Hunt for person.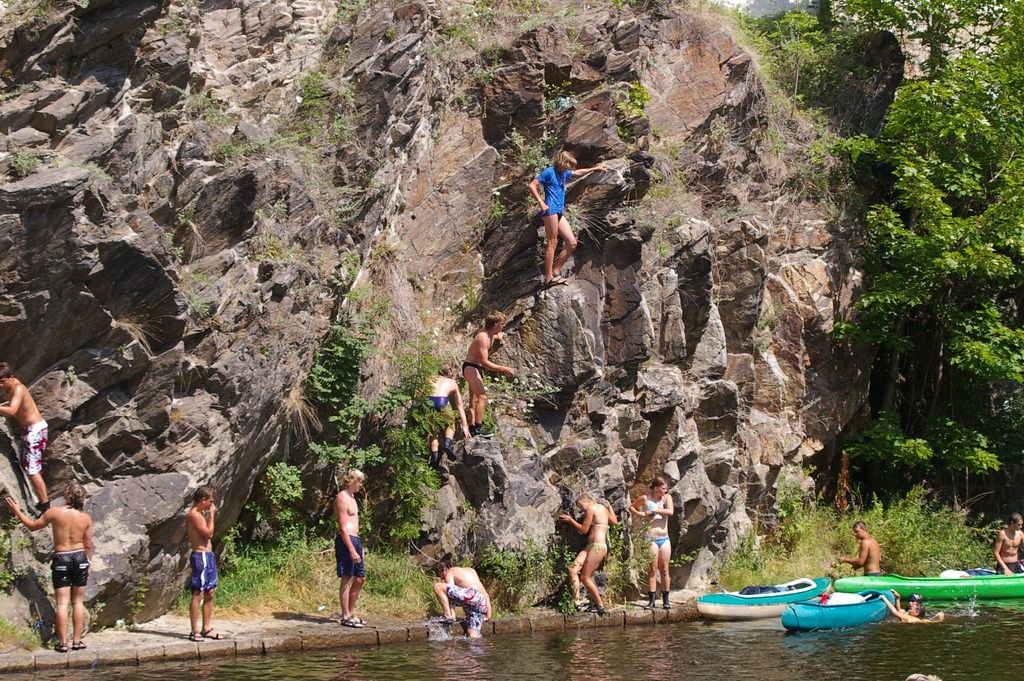
Hunted down at bbox(833, 515, 878, 580).
